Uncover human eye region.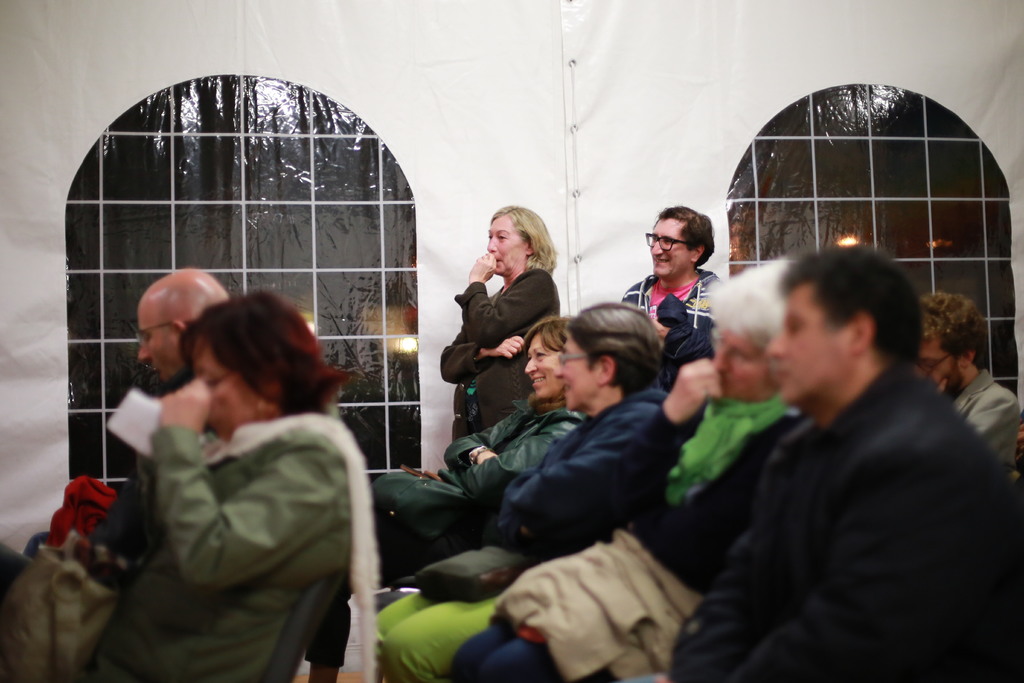
Uncovered: <region>533, 352, 547, 363</region>.
